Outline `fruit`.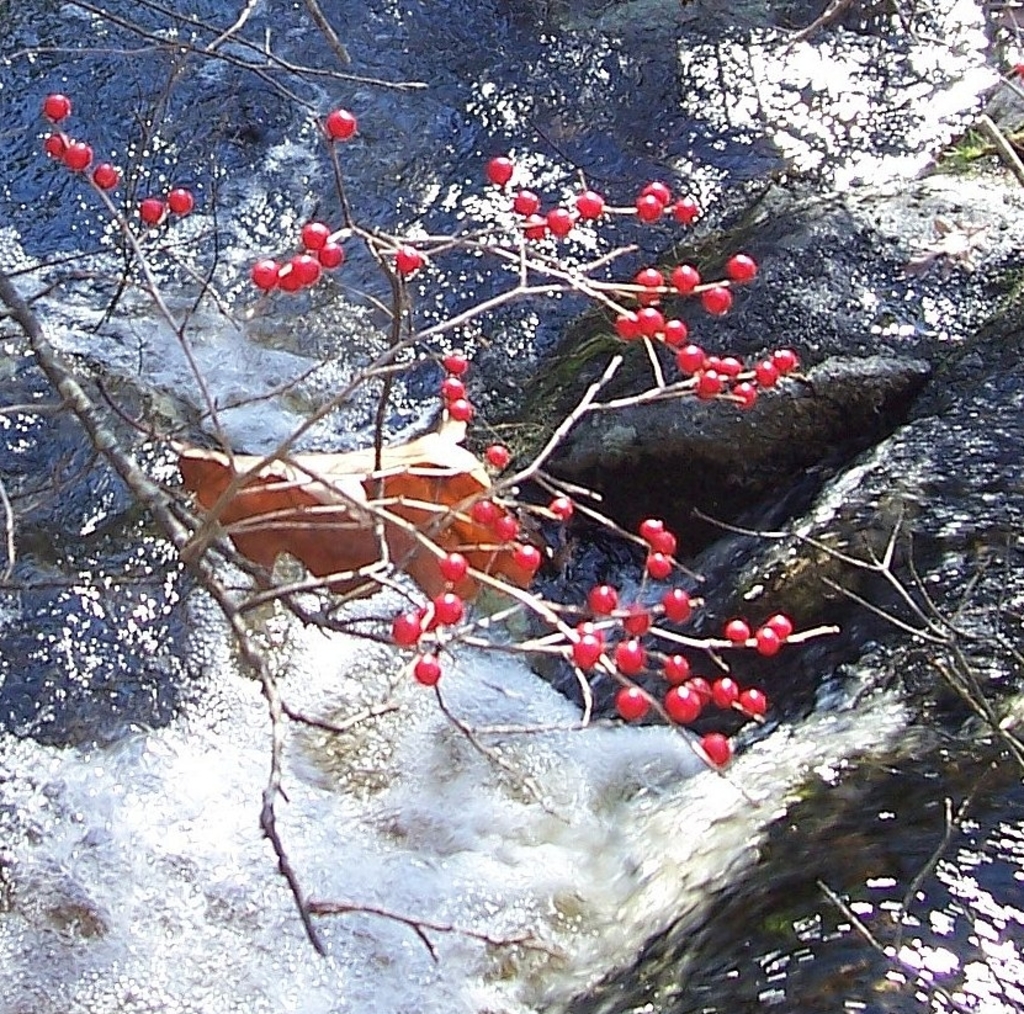
Outline: <box>483,444,518,468</box>.
